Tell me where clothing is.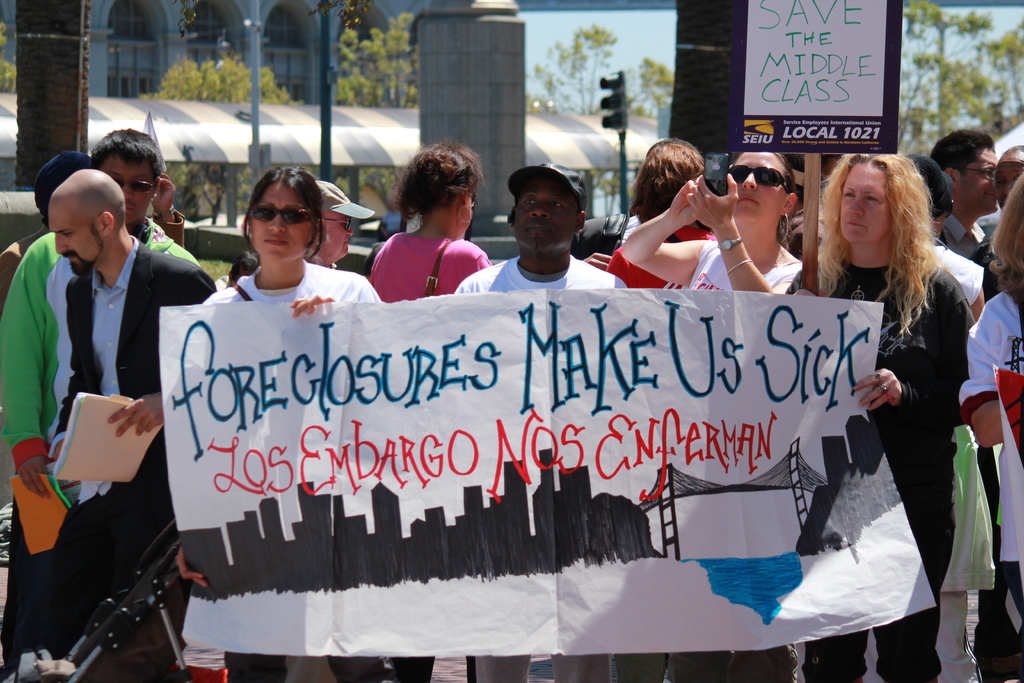
clothing is at x1=597 y1=249 x2=668 y2=297.
